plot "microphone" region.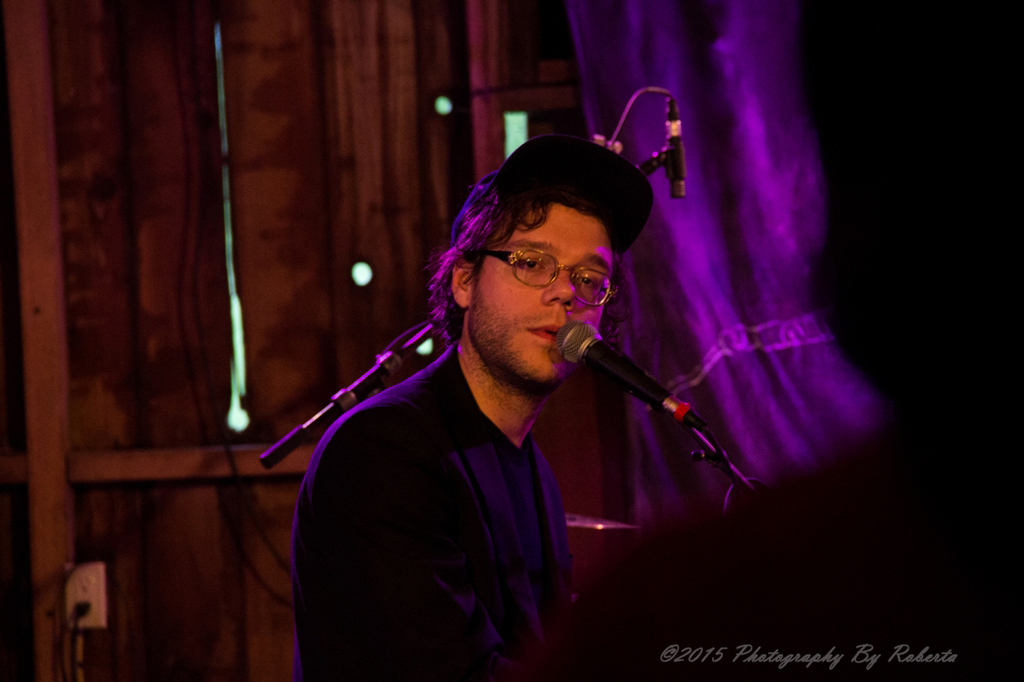
Plotted at BBox(662, 100, 691, 205).
